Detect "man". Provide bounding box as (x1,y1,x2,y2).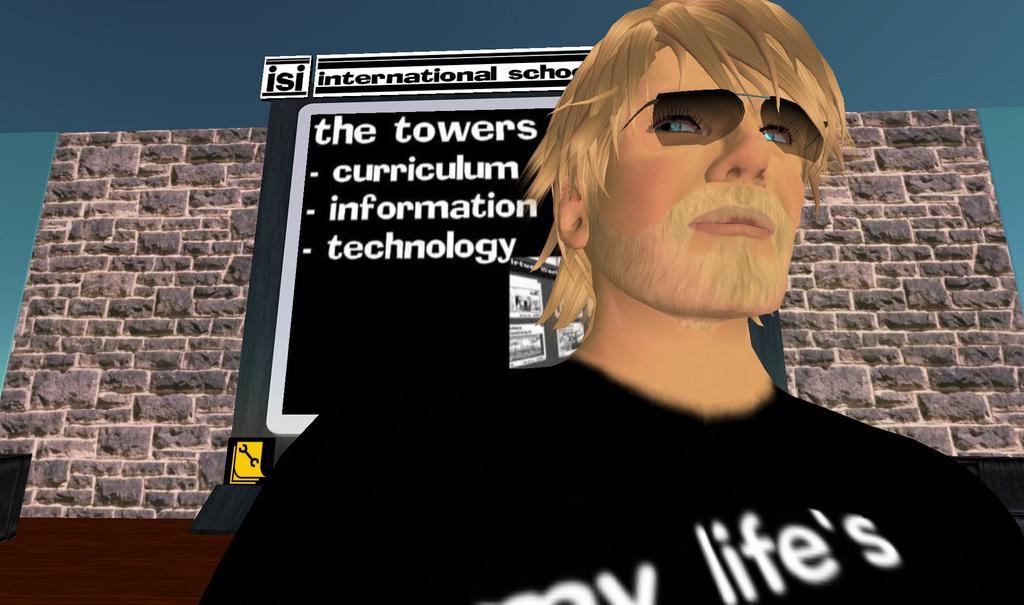
(184,0,1023,604).
